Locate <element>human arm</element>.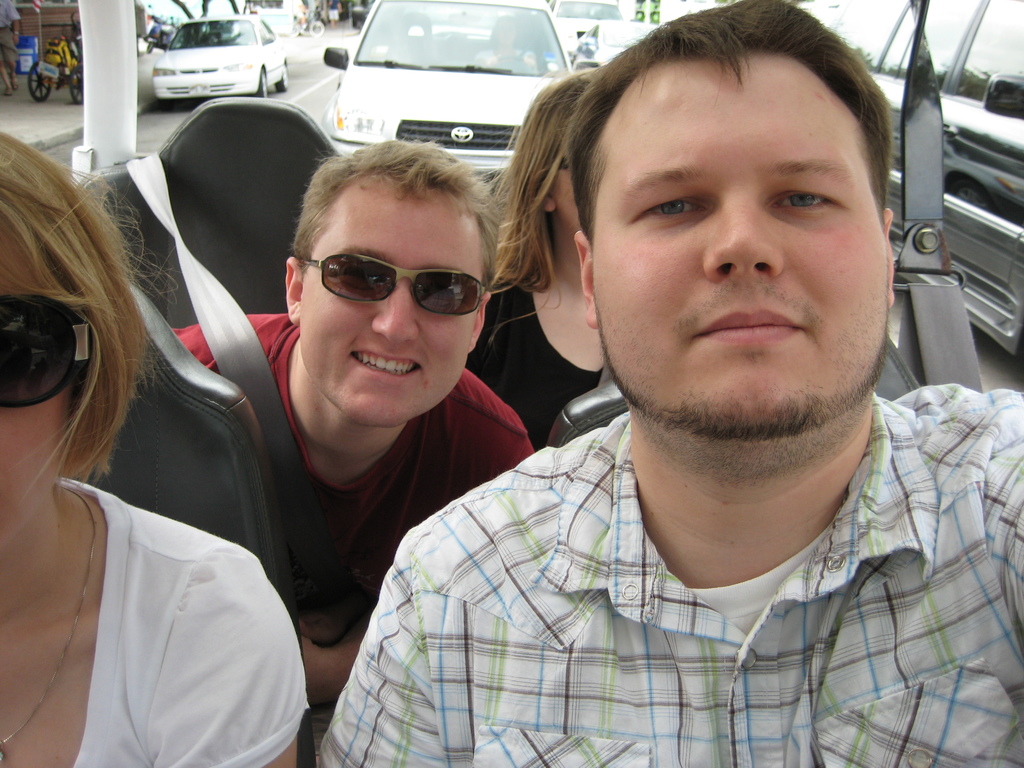
Bounding box: <region>147, 547, 303, 767</region>.
